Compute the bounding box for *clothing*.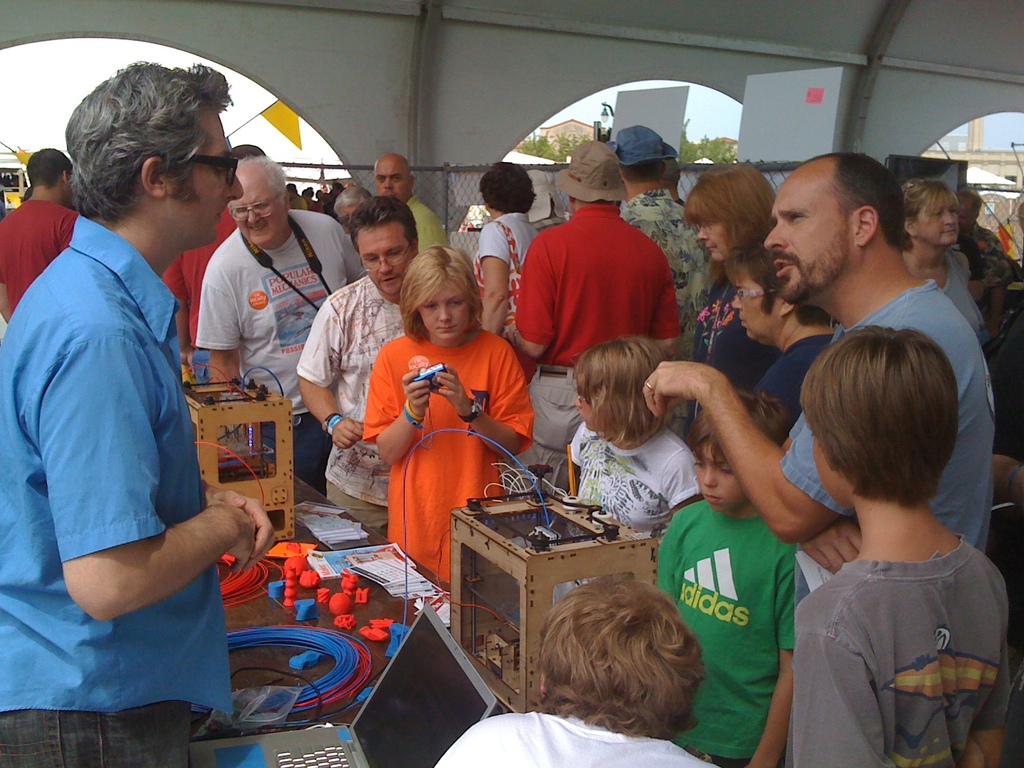
detection(783, 269, 1009, 547).
